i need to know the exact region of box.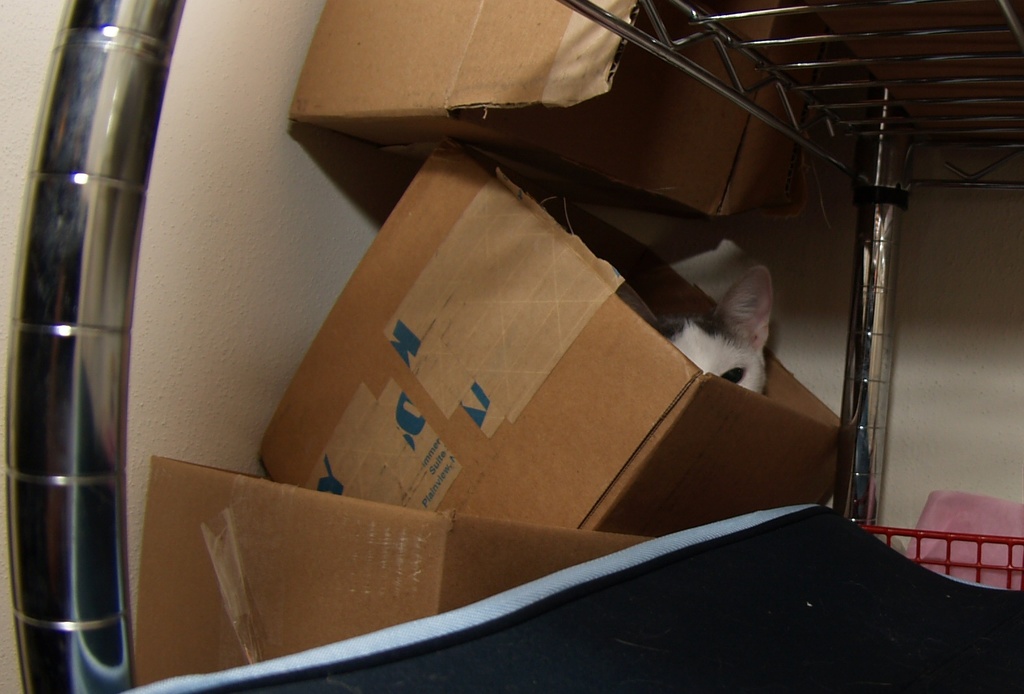
Region: detection(134, 458, 719, 693).
